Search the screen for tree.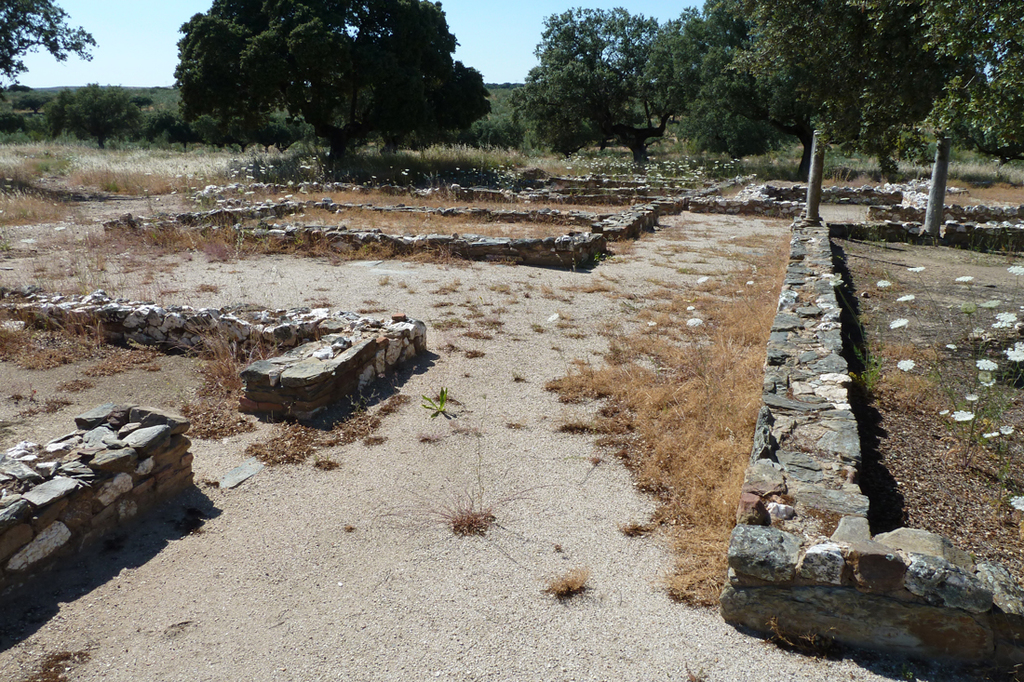
Found at crop(0, 0, 95, 86).
